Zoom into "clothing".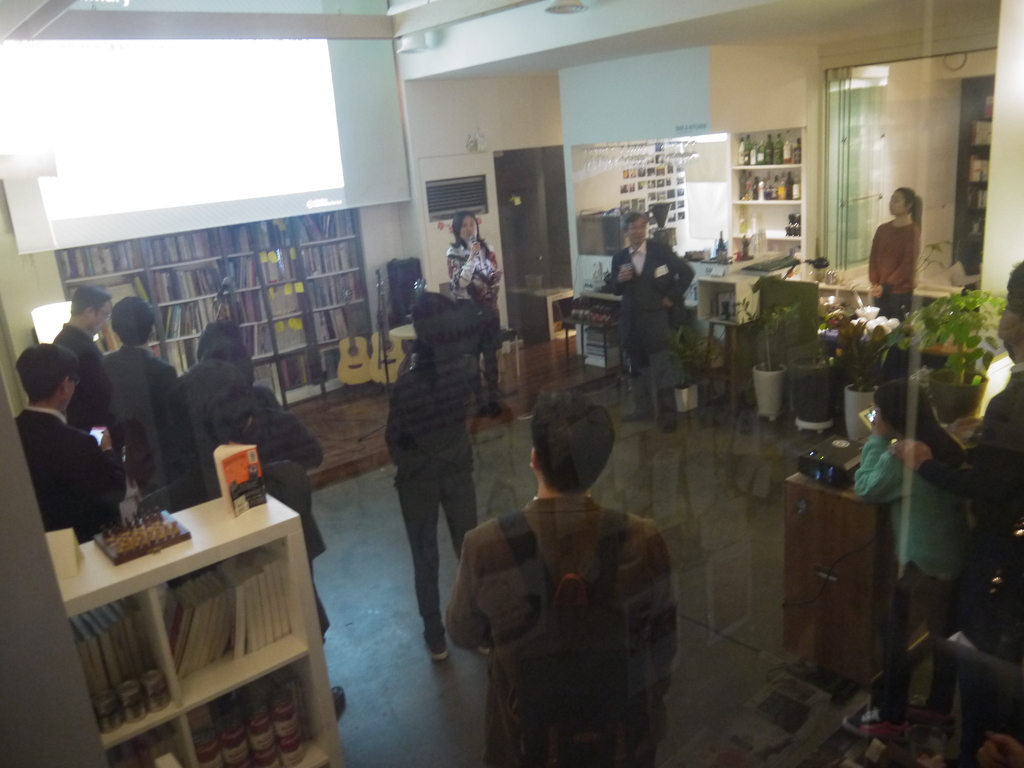
Zoom target: BBox(451, 456, 695, 762).
